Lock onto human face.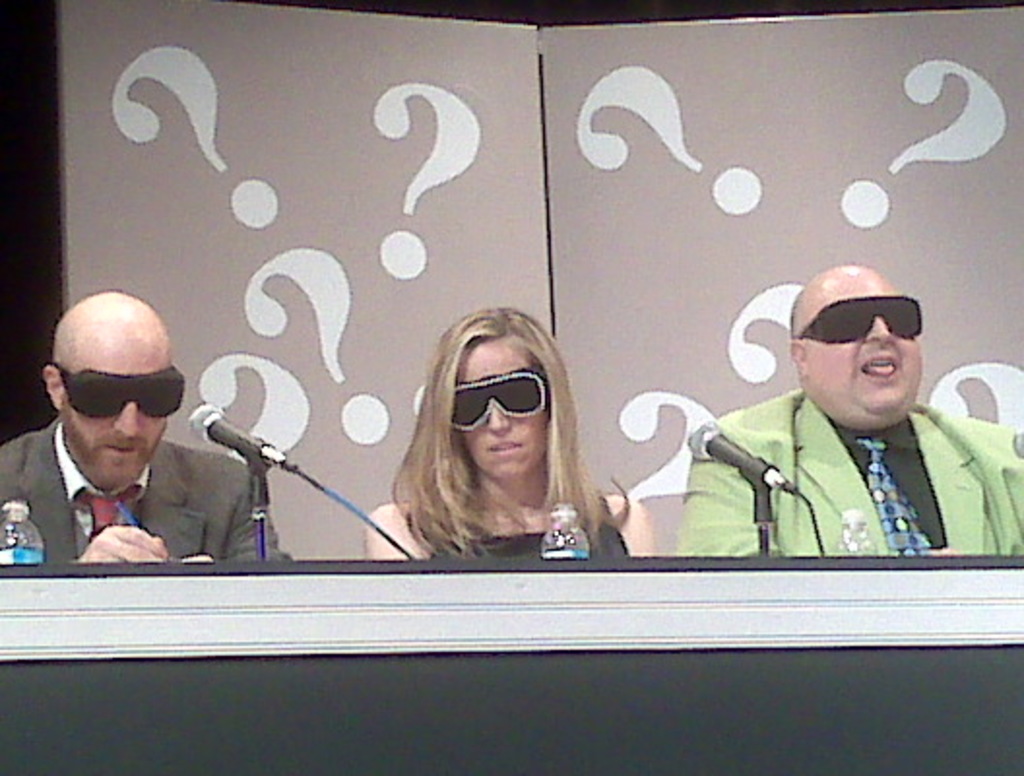
Locked: bbox=[460, 341, 549, 479].
